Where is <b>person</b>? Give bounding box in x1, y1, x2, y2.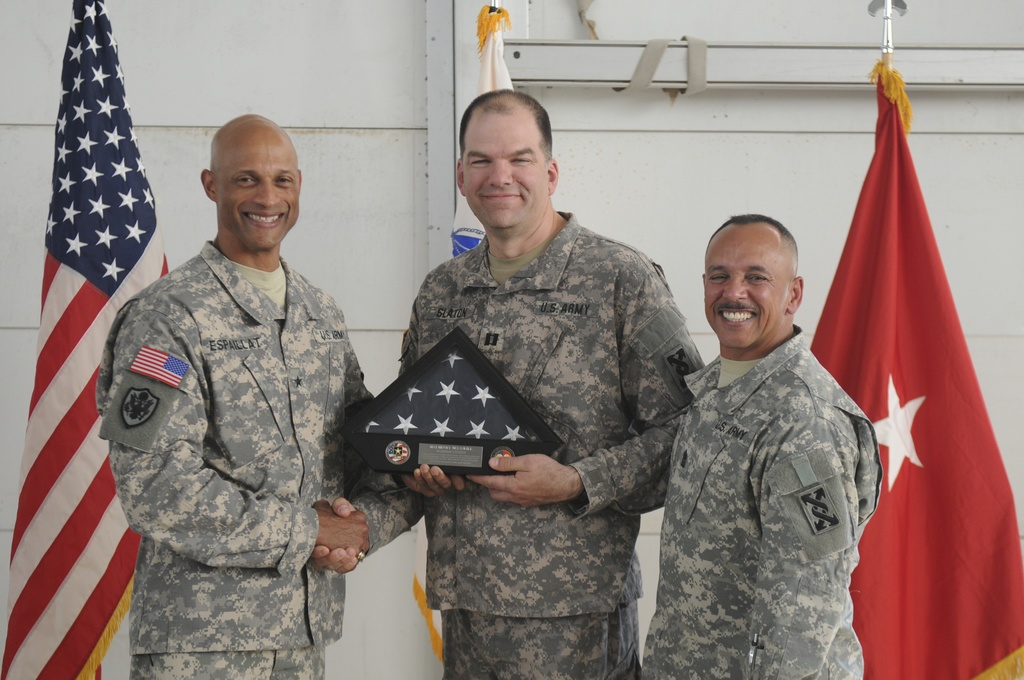
636, 213, 892, 679.
